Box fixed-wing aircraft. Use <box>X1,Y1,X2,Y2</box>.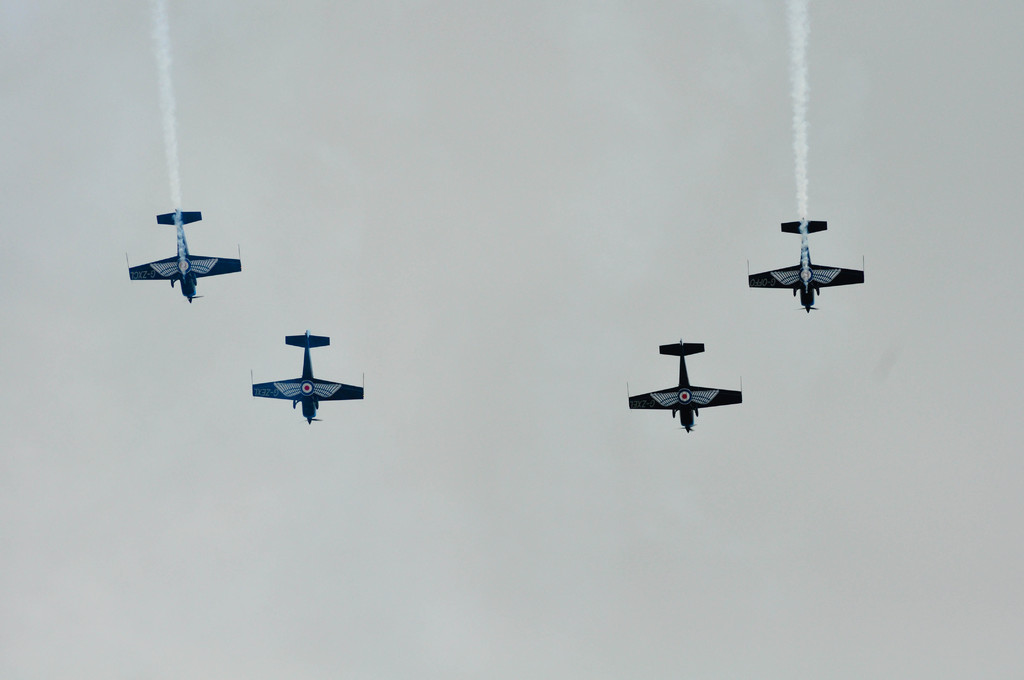
<box>748,213,871,320</box>.
